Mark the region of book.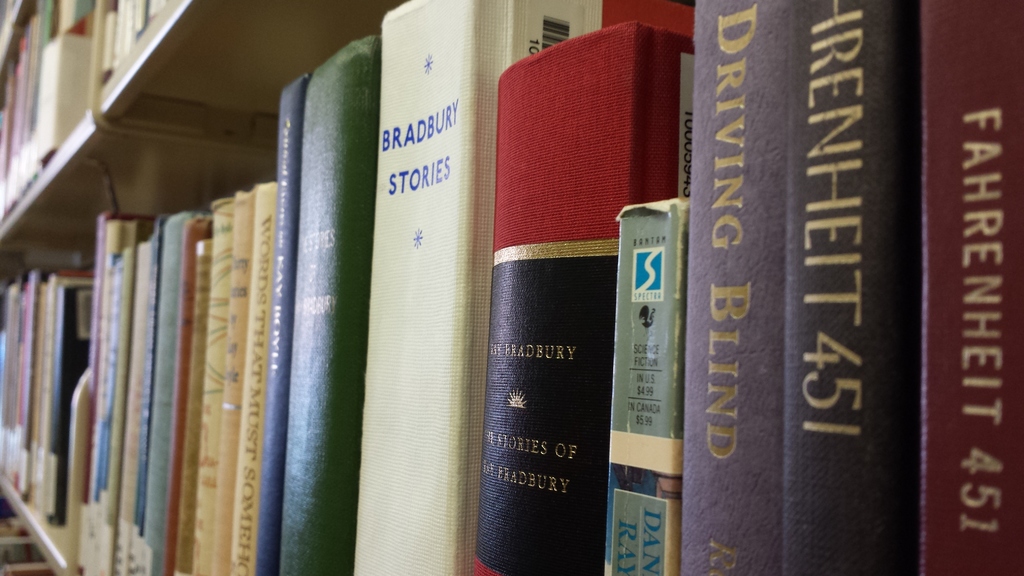
Region: [467, 16, 650, 575].
